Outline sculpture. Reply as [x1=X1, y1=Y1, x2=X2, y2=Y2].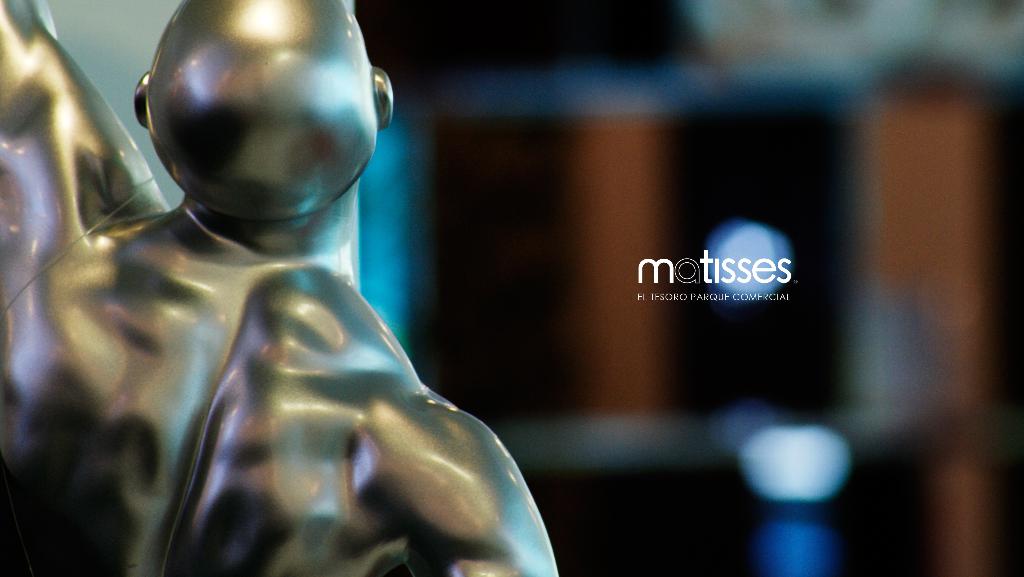
[x1=57, y1=6, x2=652, y2=576].
